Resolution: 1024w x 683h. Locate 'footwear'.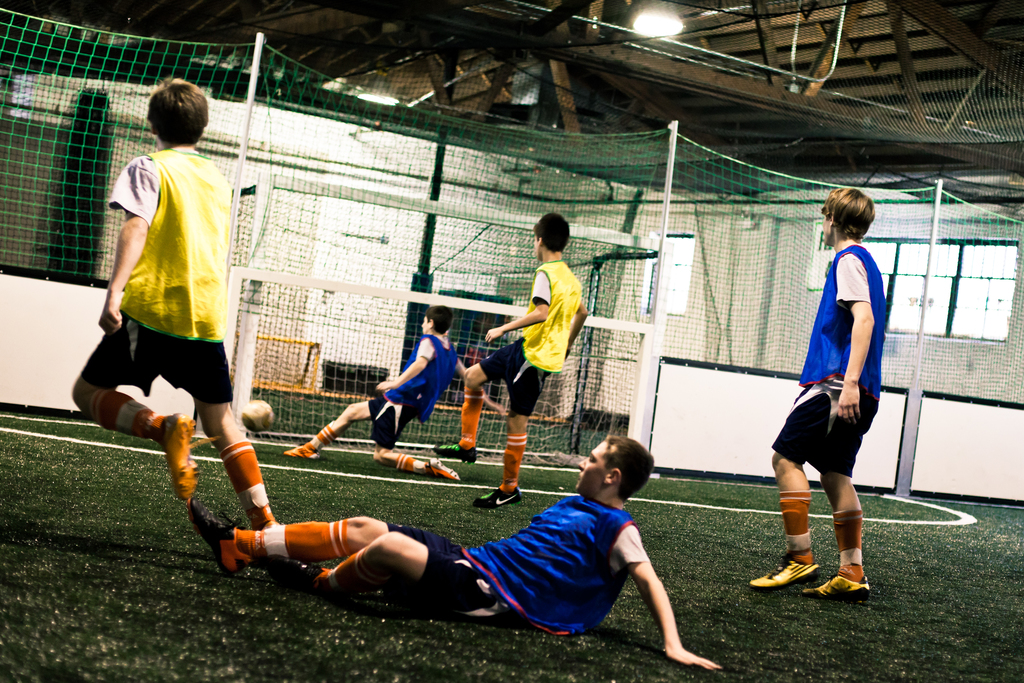
286, 445, 324, 461.
